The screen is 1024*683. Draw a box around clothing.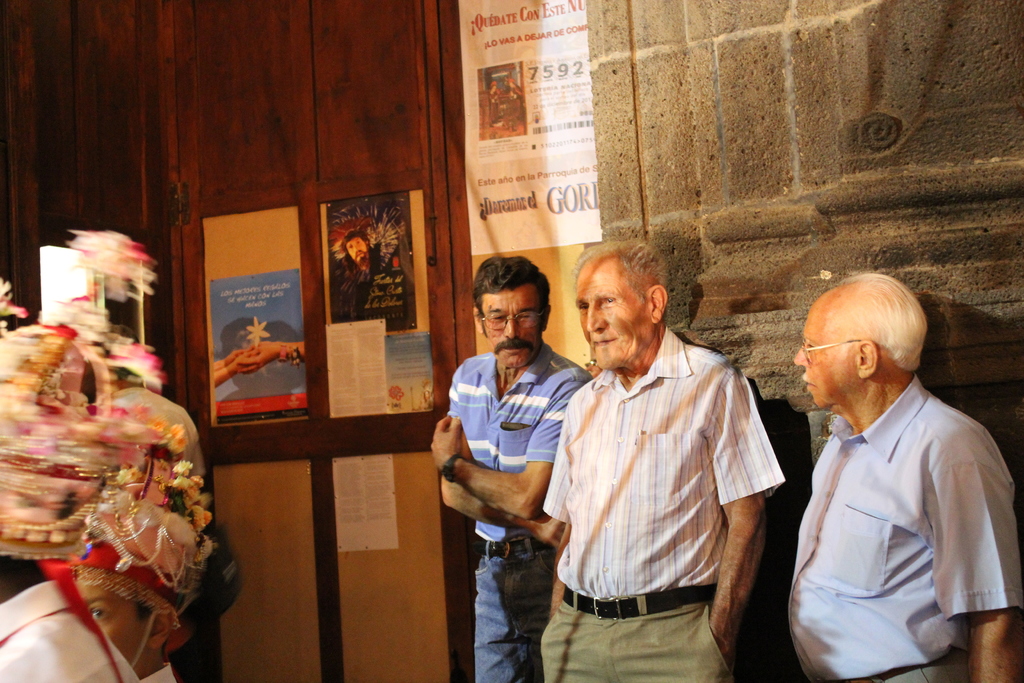
select_region(0, 554, 138, 682).
